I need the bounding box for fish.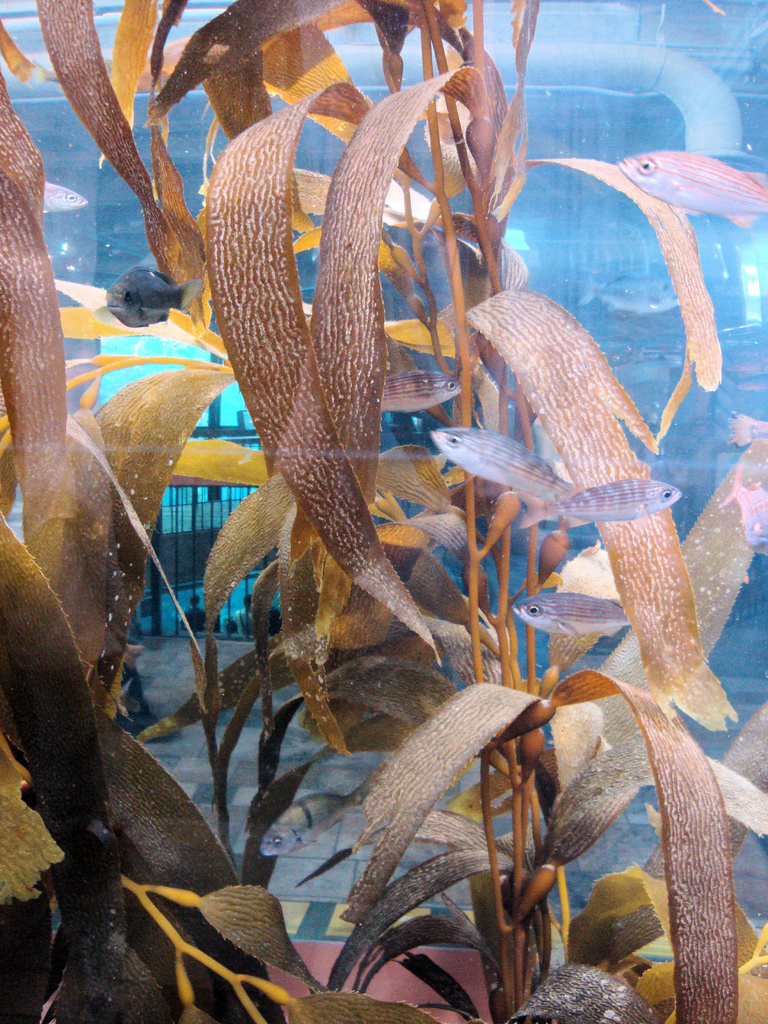
Here it is: bbox=(37, 180, 86, 216).
